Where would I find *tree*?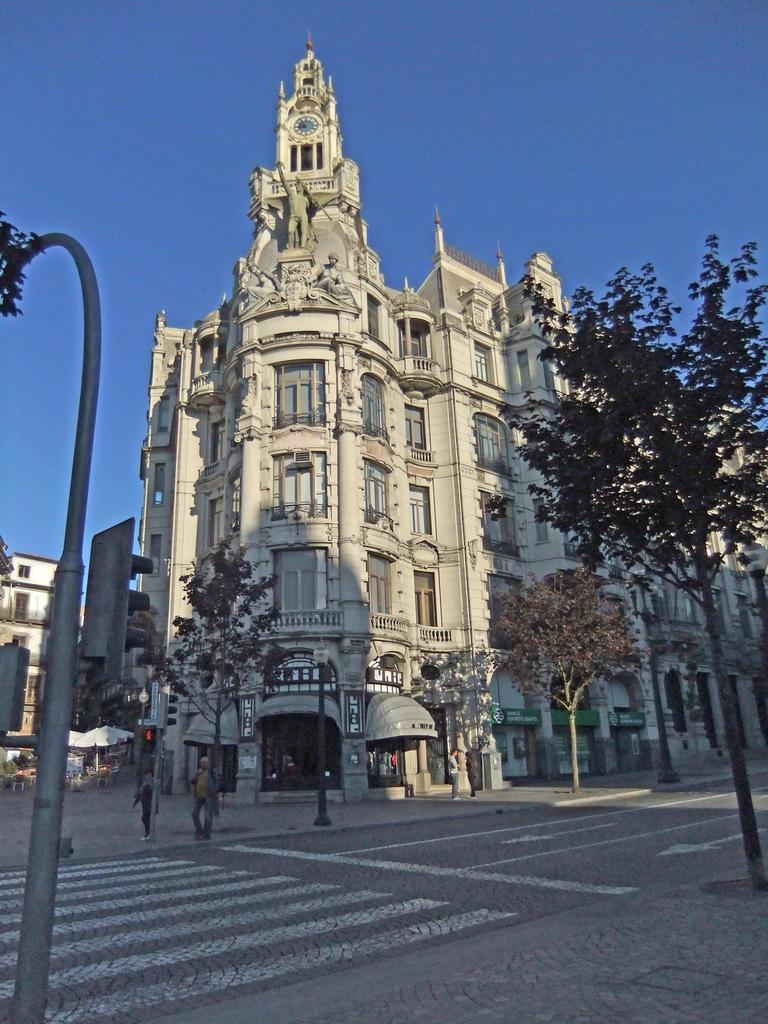
At 491 569 641 788.
